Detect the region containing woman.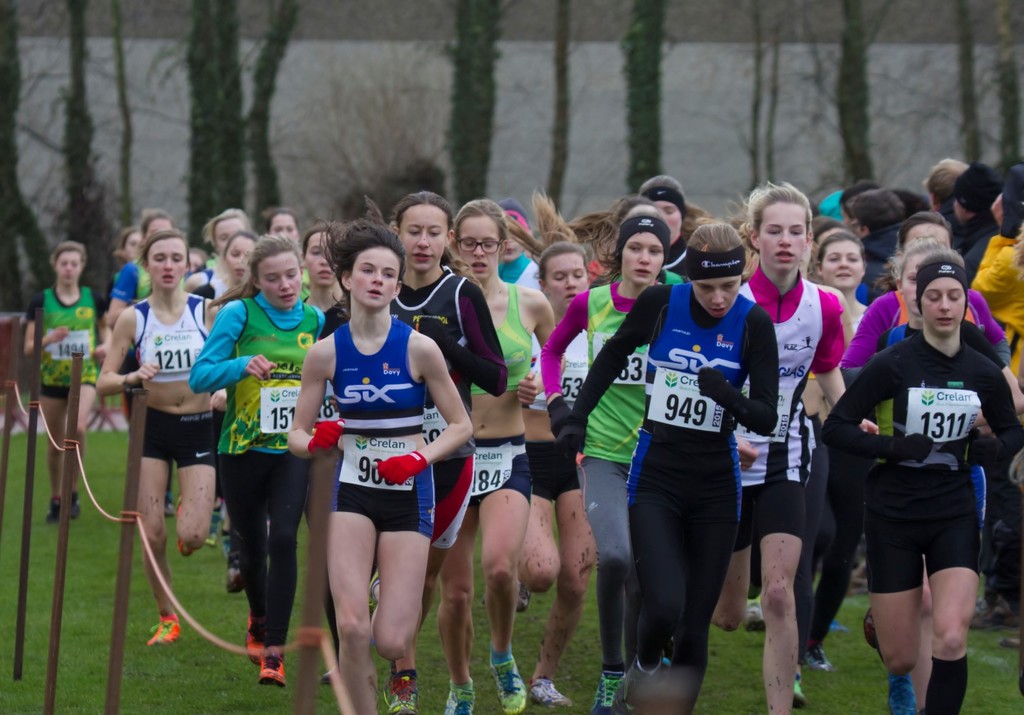
bbox(432, 201, 559, 714).
